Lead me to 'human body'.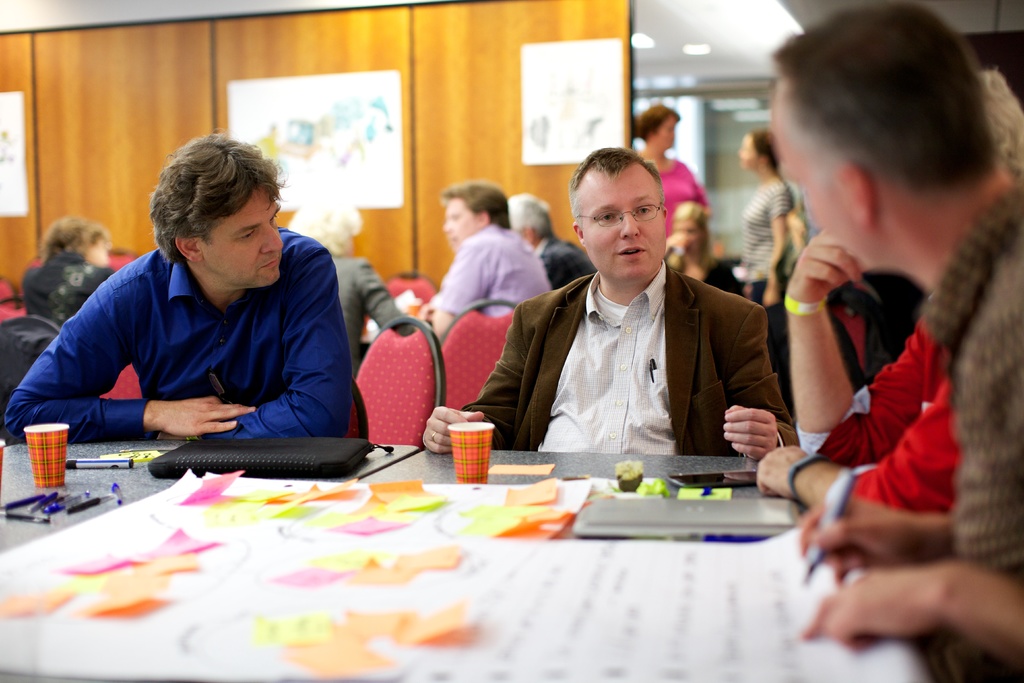
Lead to [428,224,548,344].
